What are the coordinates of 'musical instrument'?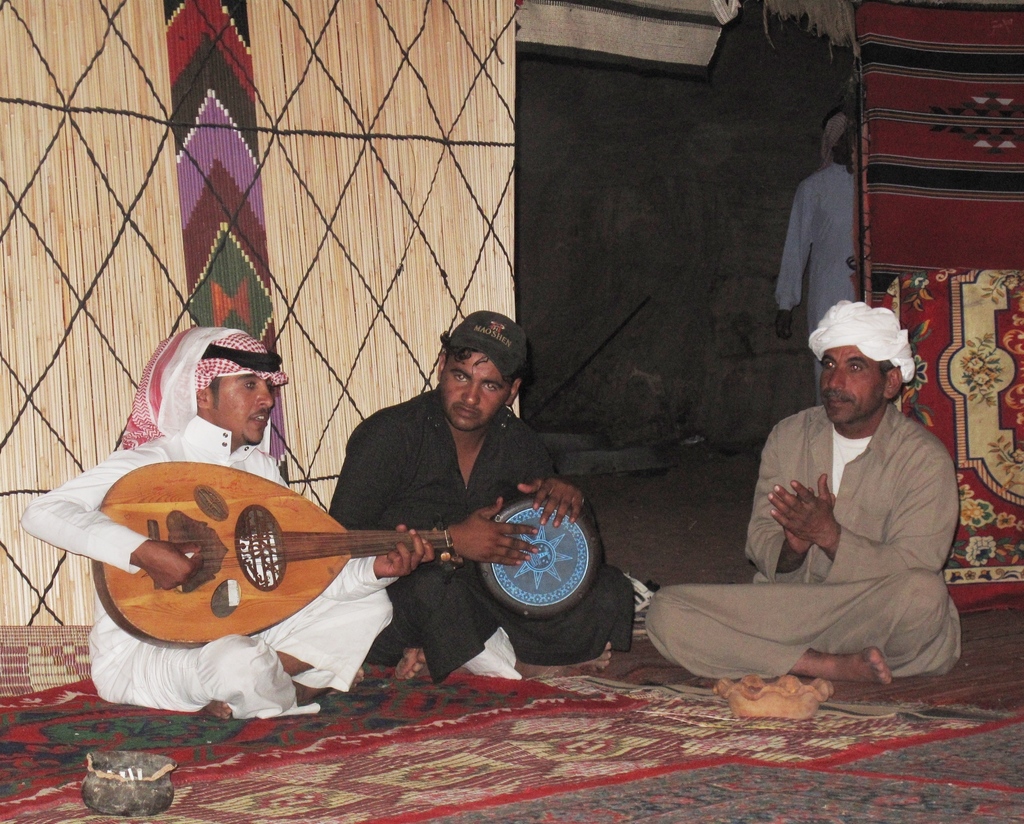
select_region(477, 494, 596, 624).
